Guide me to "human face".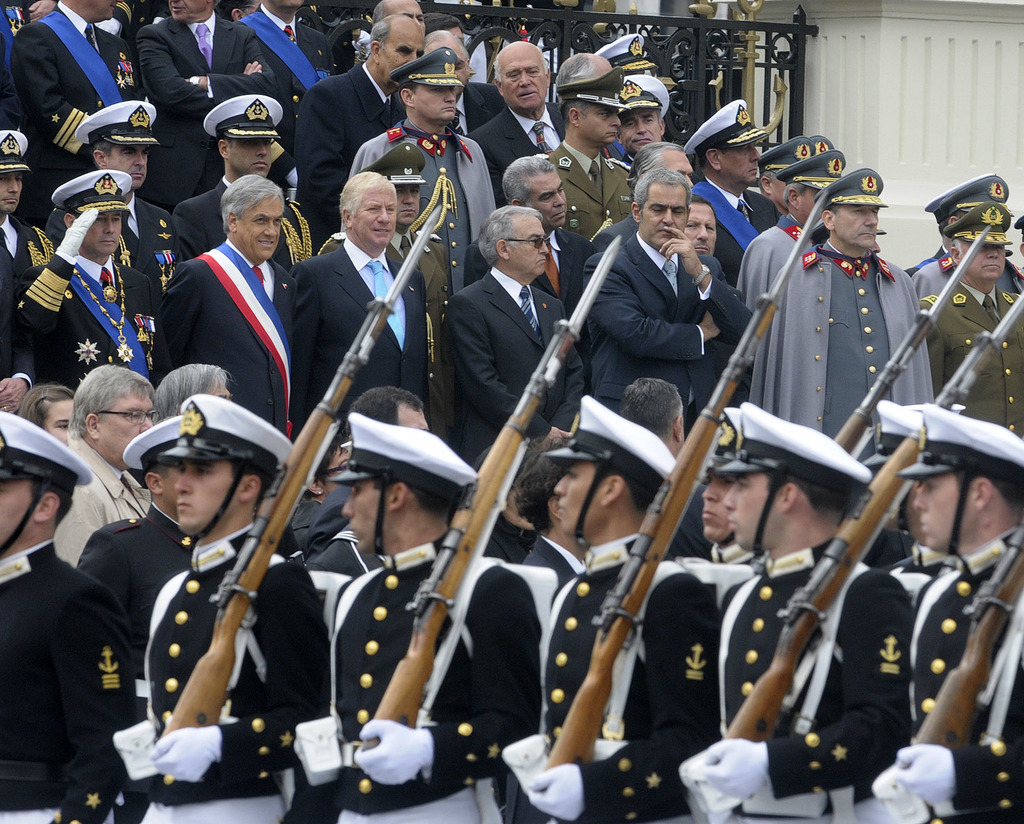
Guidance: (719,468,781,549).
